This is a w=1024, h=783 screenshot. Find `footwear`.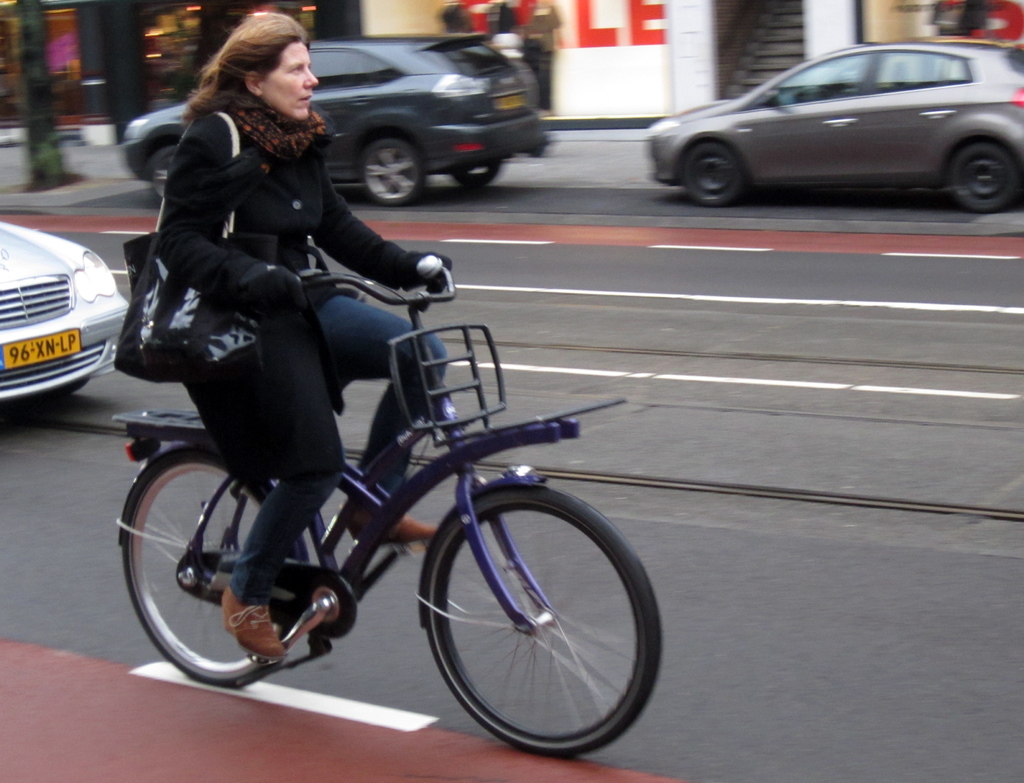
Bounding box: [left=222, top=586, right=287, bottom=661].
